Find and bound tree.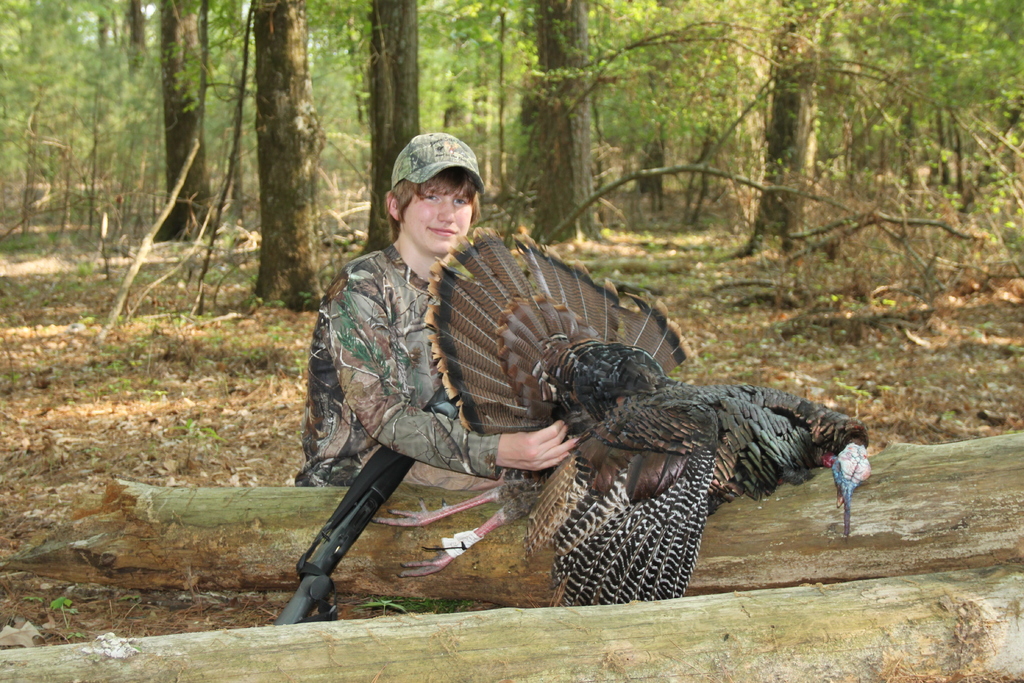
Bound: (250,0,323,339).
